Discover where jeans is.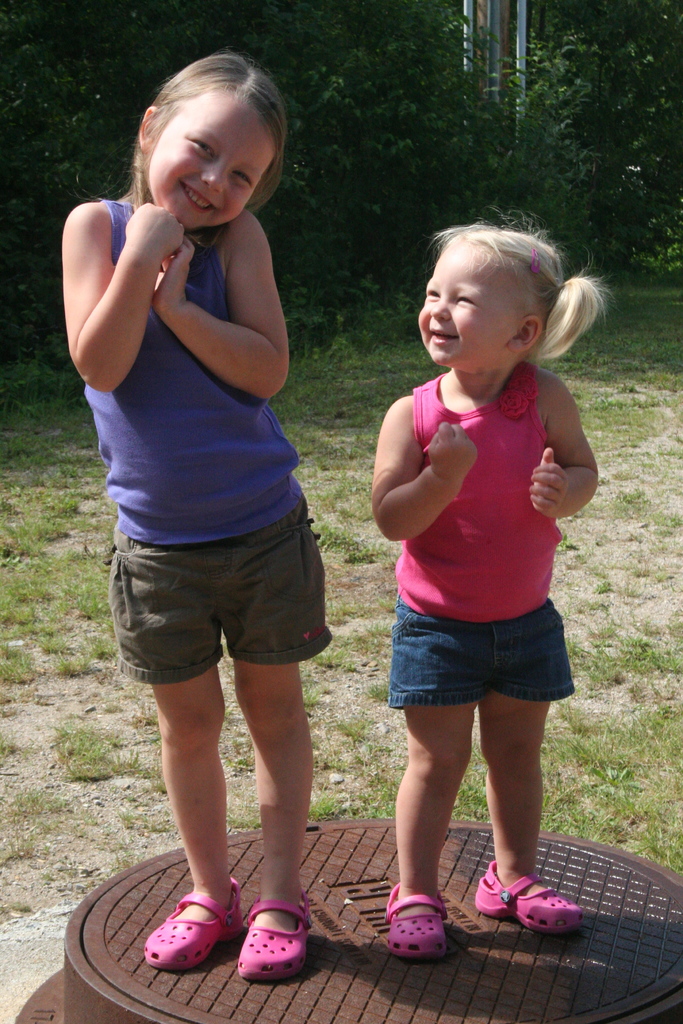
Discovered at x1=386 y1=605 x2=575 y2=742.
